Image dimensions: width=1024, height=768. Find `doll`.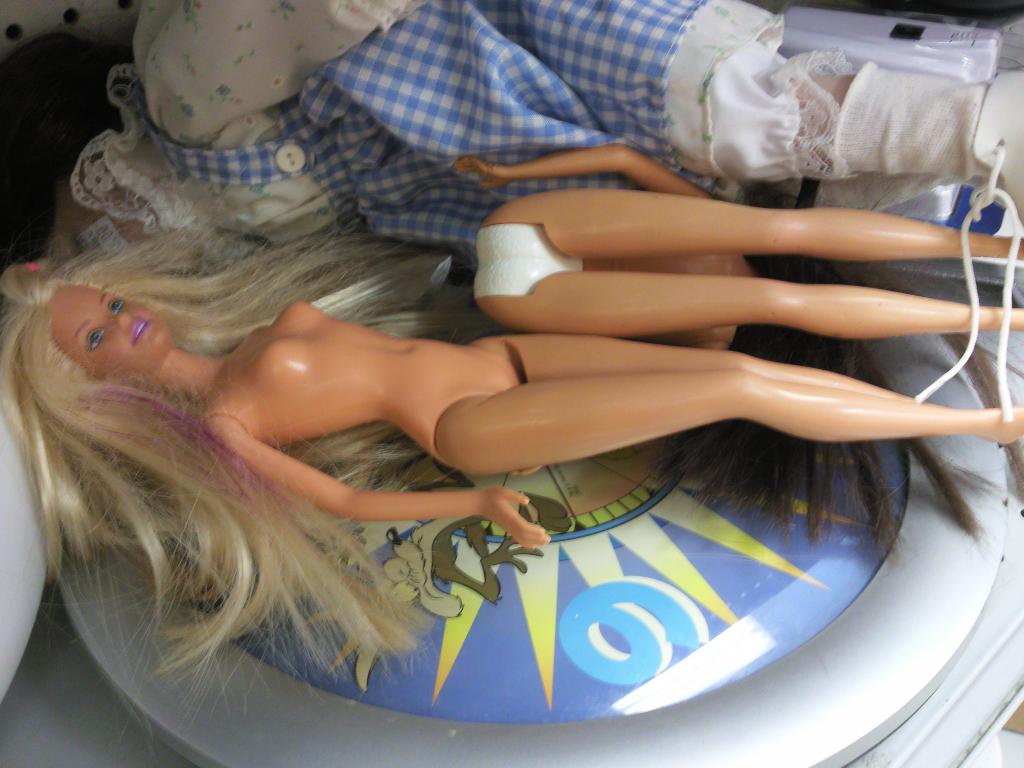
<box>72,0,1023,416</box>.
